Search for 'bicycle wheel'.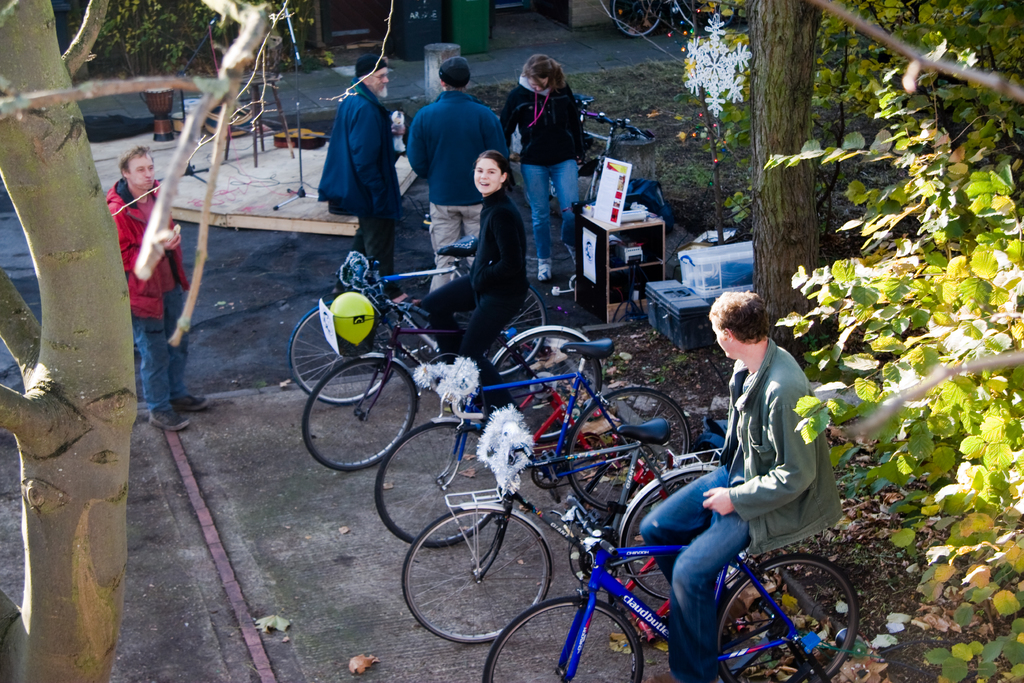
Found at box(565, 382, 696, 516).
